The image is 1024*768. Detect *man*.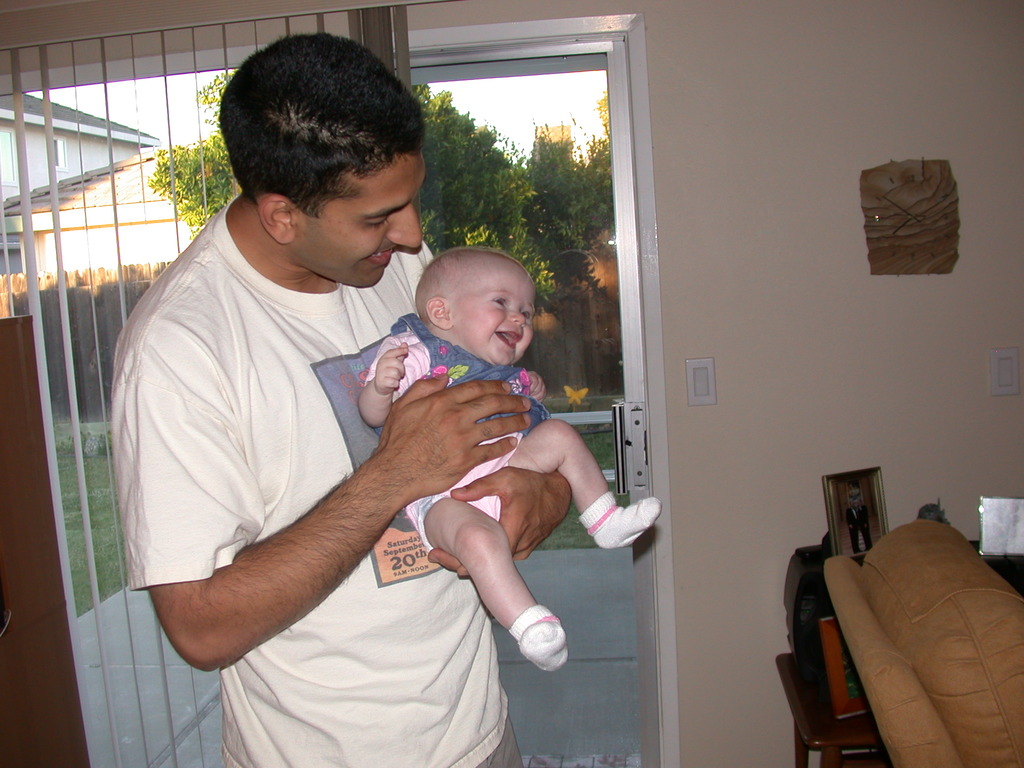
Detection: {"left": 115, "top": 79, "right": 622, "bottom": 751}.
